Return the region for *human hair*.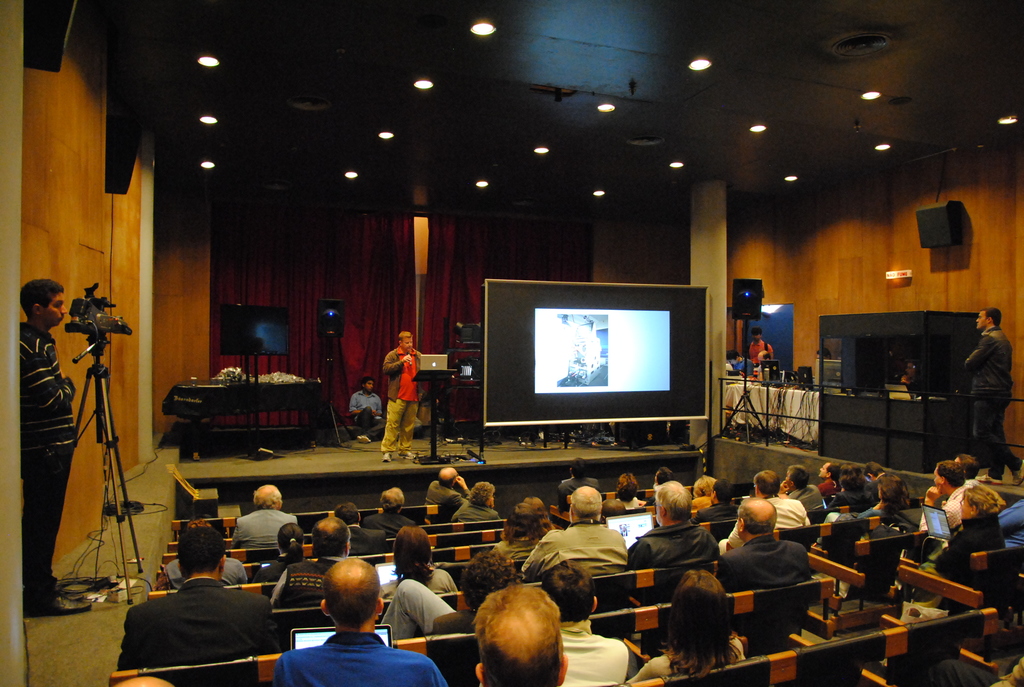
bbox=(980, 306, 1004, 327).
